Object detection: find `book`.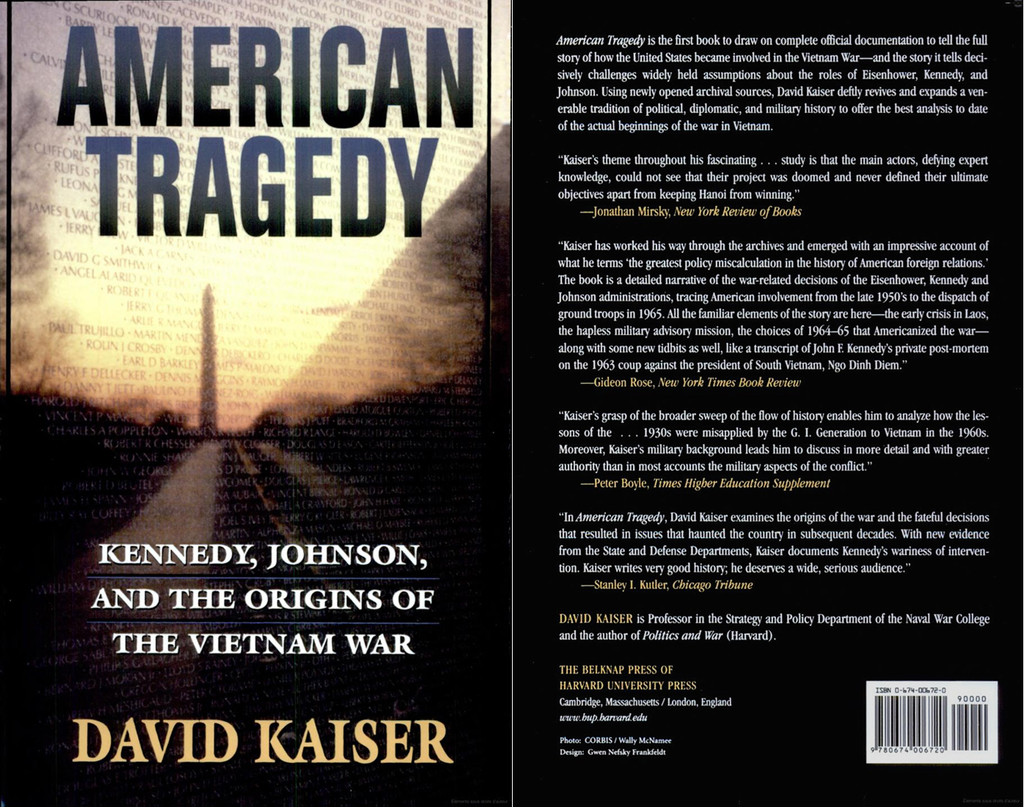
box=[510, 0, 1023, 806].
